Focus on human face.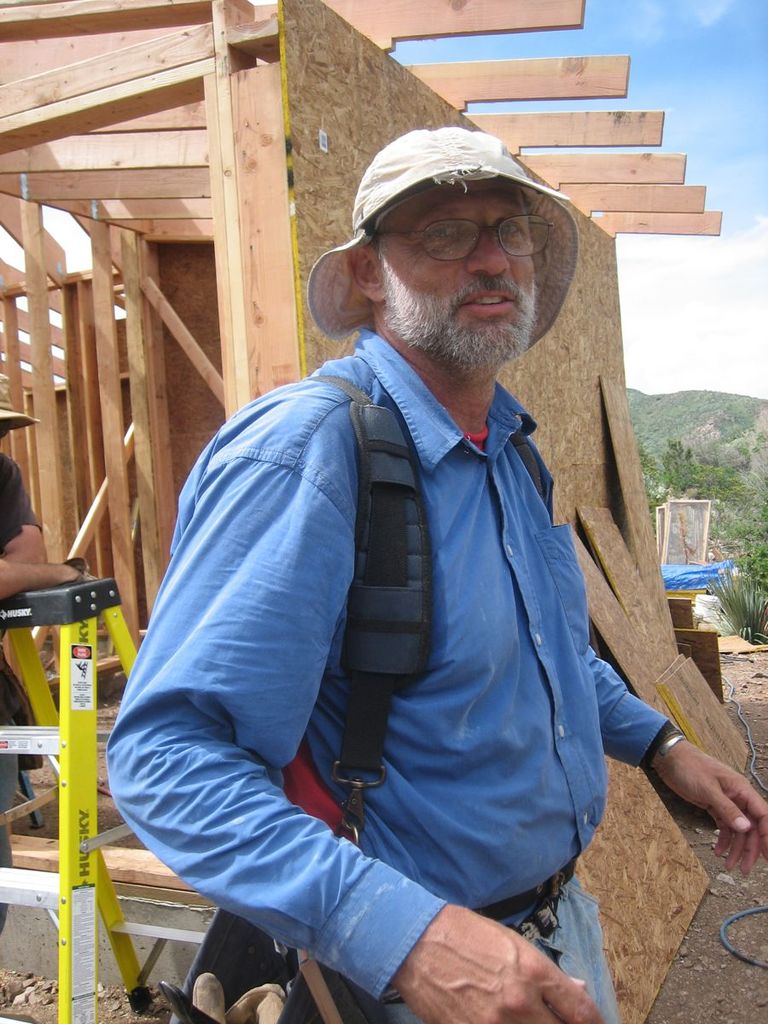
Focused at (x1=364, y1=172, x2=538, y2=370).
